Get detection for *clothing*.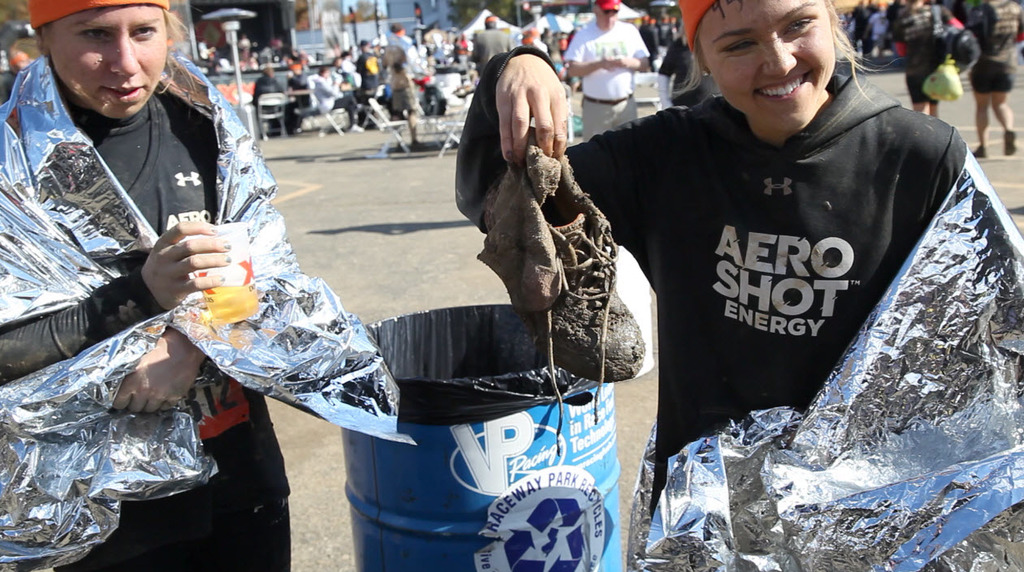
Detection: 253,76,287,135.
